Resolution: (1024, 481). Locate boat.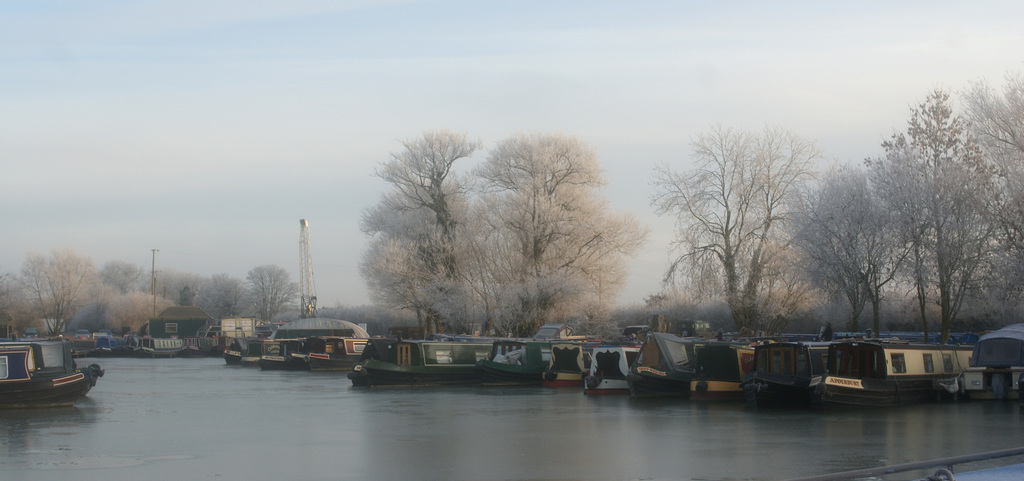
694:345:746:402.
